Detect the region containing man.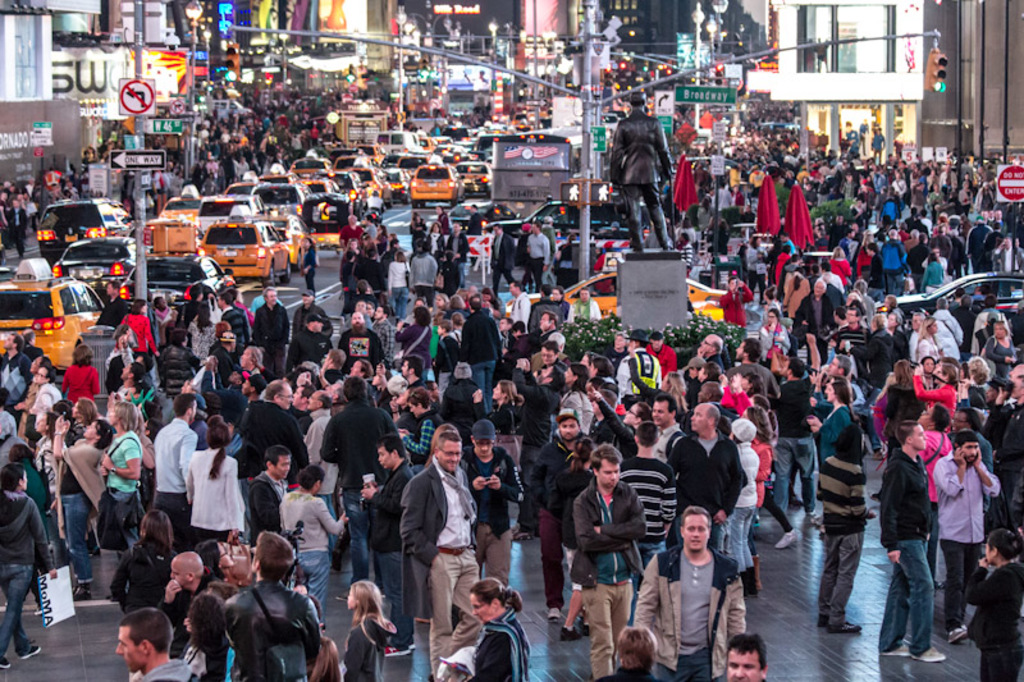
select_region(233, 381, 306, 479).
